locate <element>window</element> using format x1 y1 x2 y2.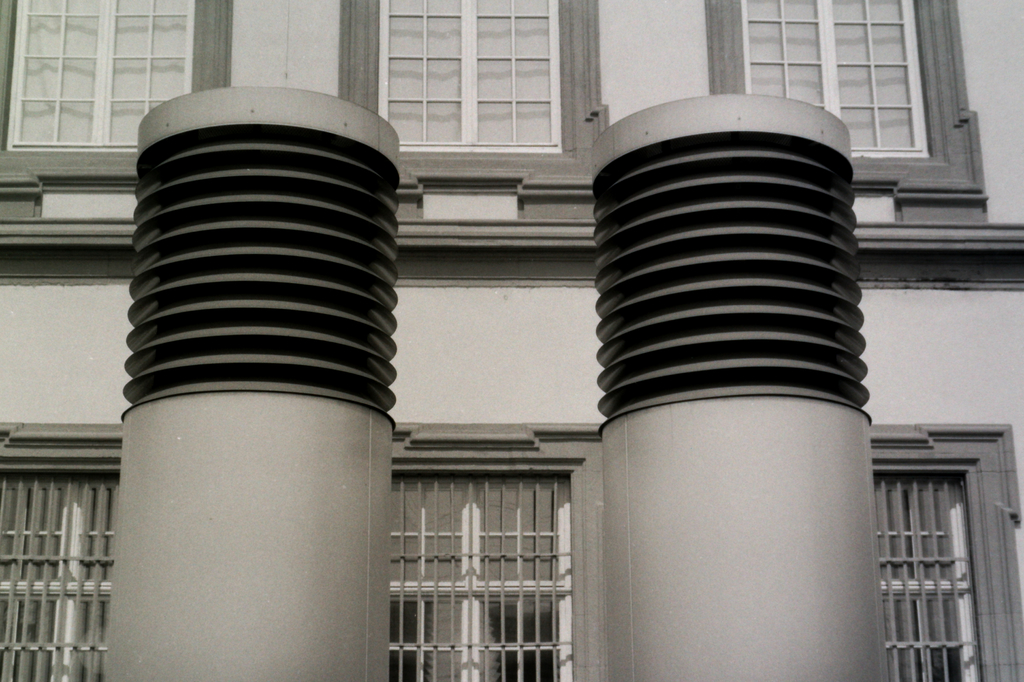
705 0 993 243.
